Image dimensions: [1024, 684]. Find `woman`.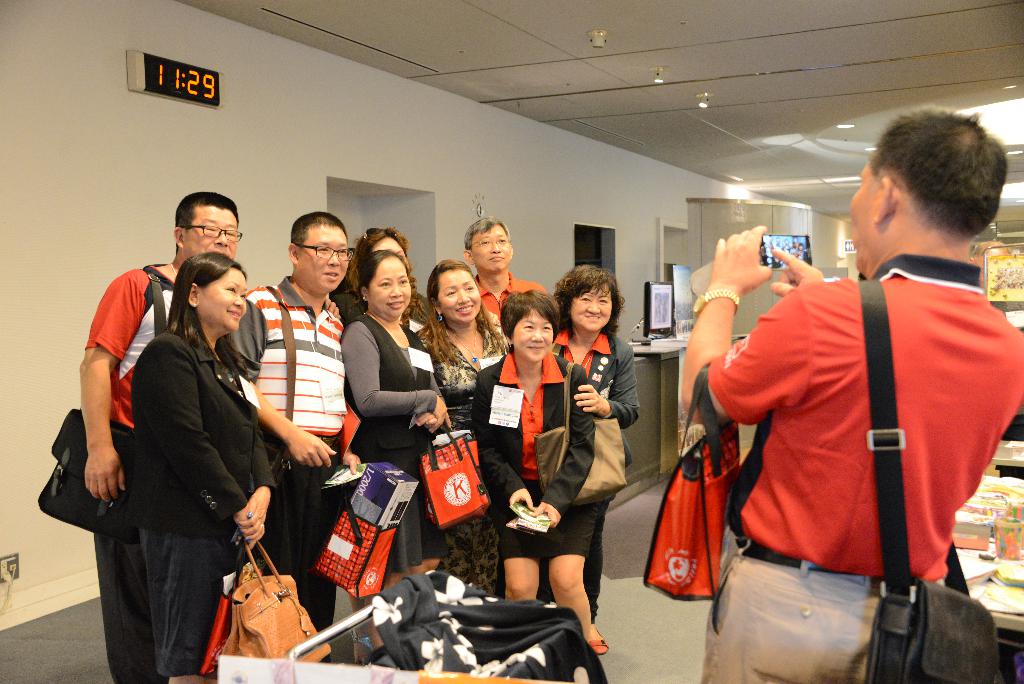
box(472, 284, 598, 646).
